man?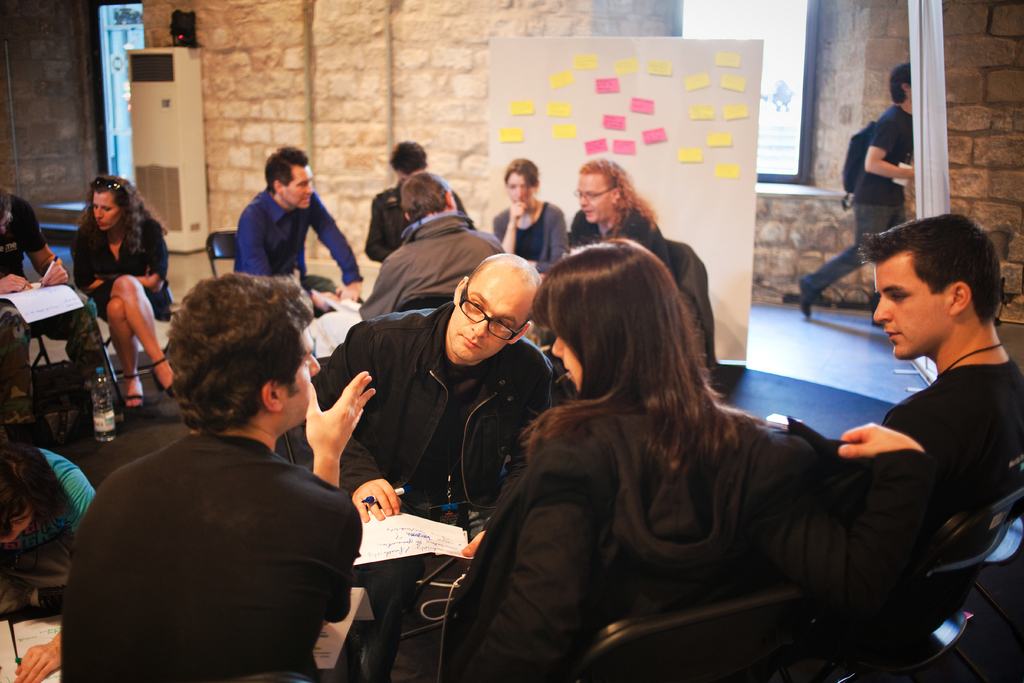
(x1=787, y1=63, x2=901, y2=341)
